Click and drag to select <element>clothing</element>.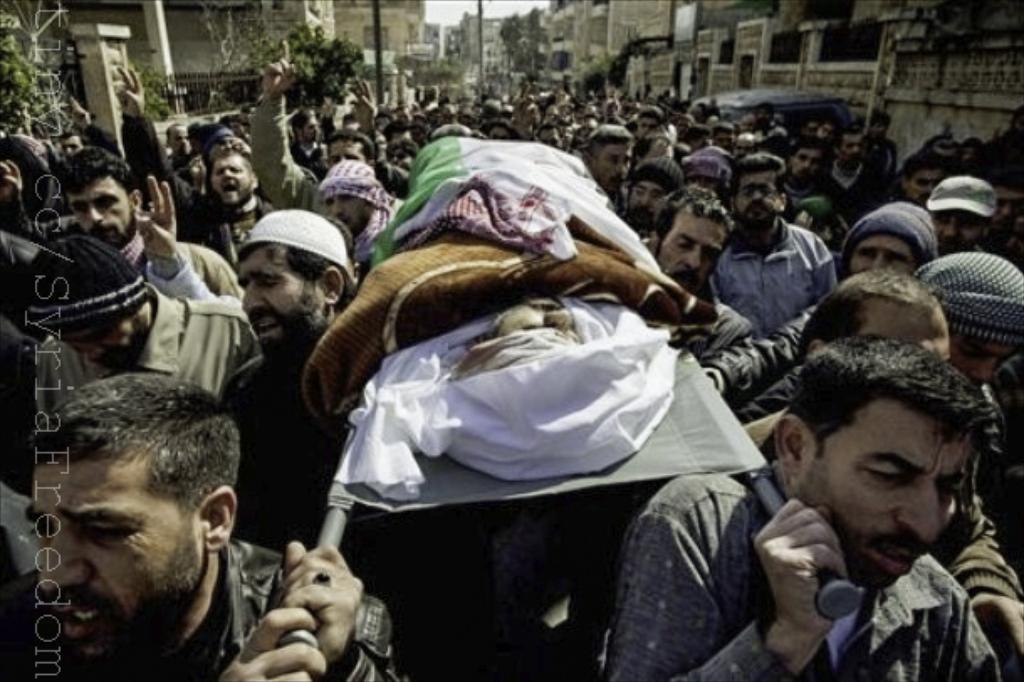
Selection: 0,534,411,680.
